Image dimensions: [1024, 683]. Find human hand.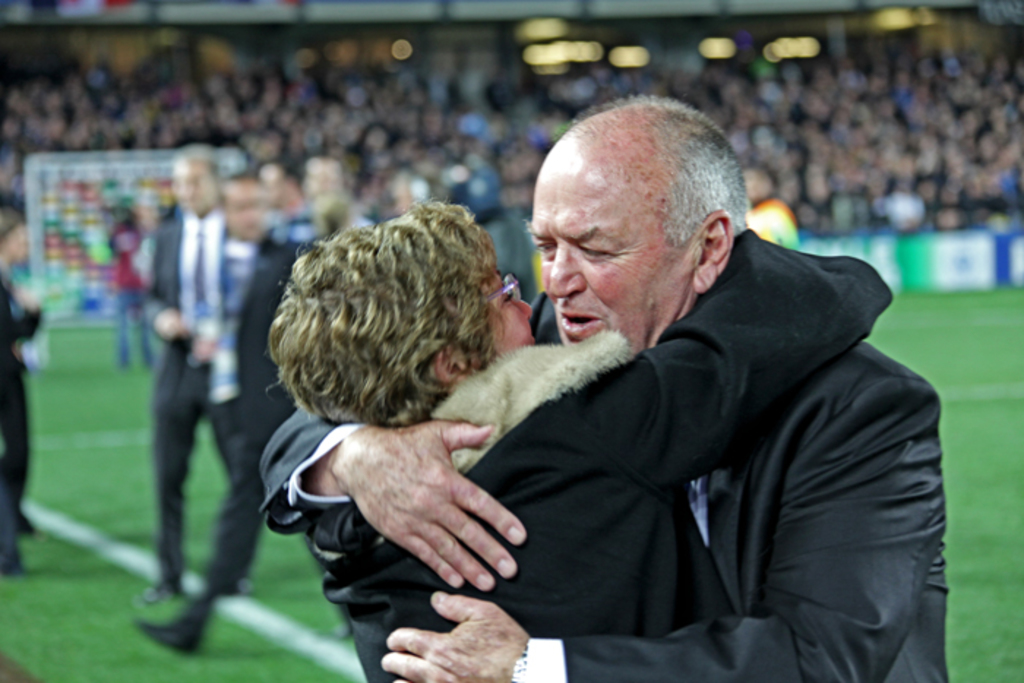
{"left": 186, "top": 336, "right": 218, "bottom": 367}.
